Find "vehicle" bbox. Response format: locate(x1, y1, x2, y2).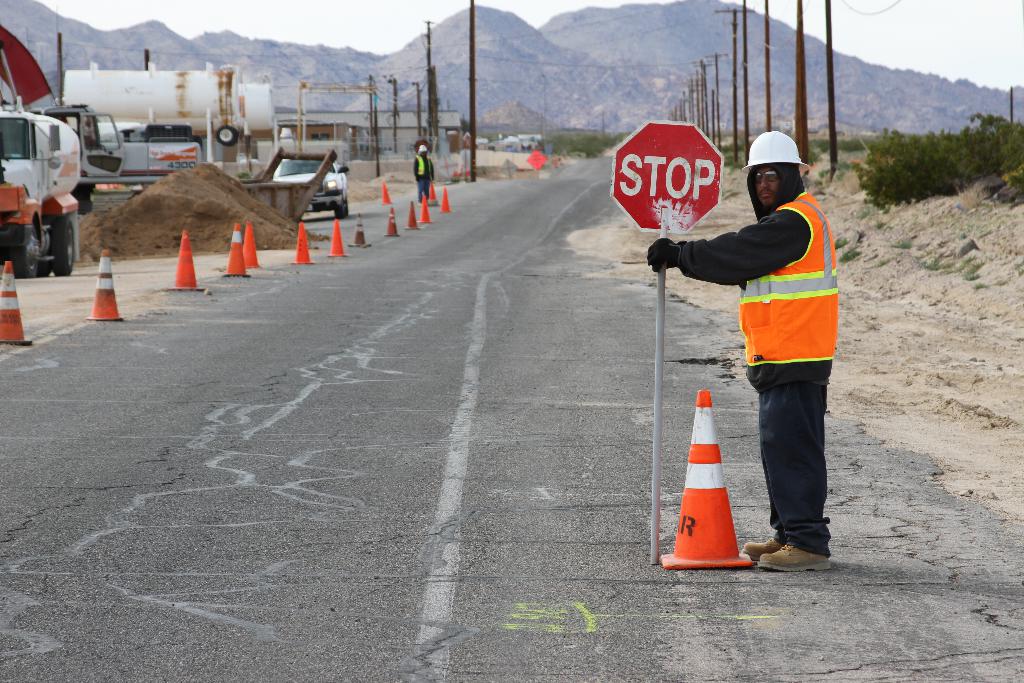
locate(268, 148, 351, 219).
